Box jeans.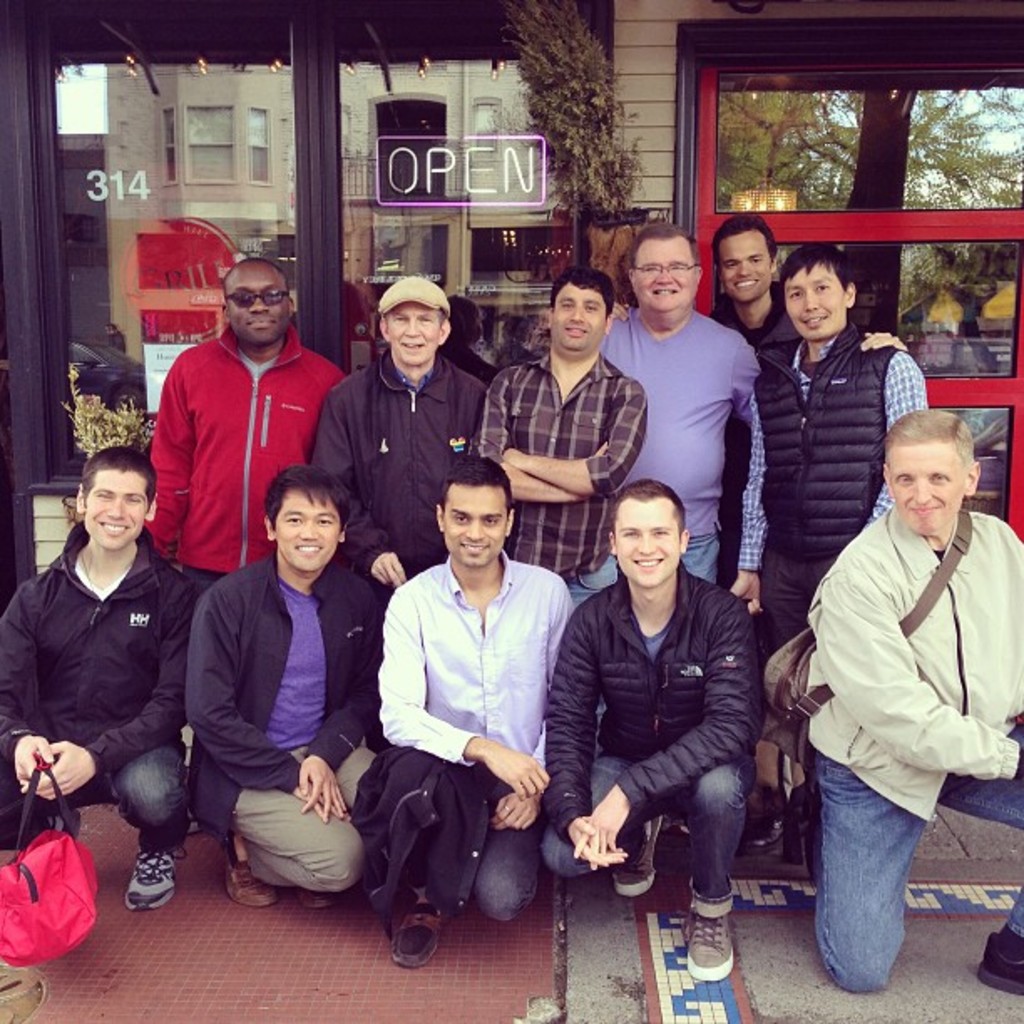
817, 800, 1022, 1004.
